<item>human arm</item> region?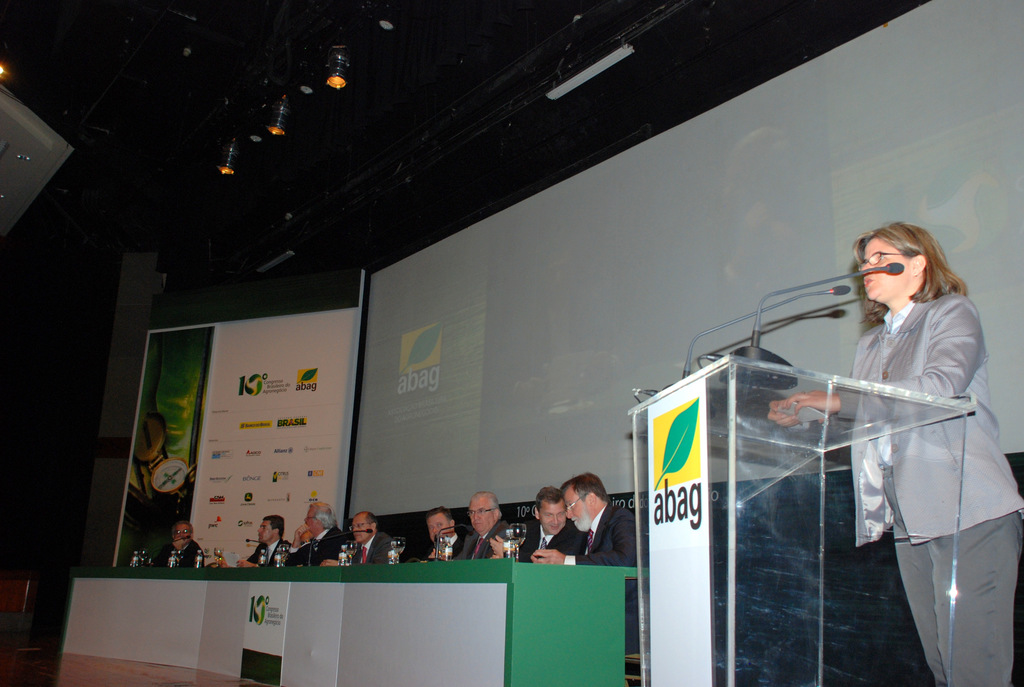
x1=778, y1=390, x2=840, y2=416
